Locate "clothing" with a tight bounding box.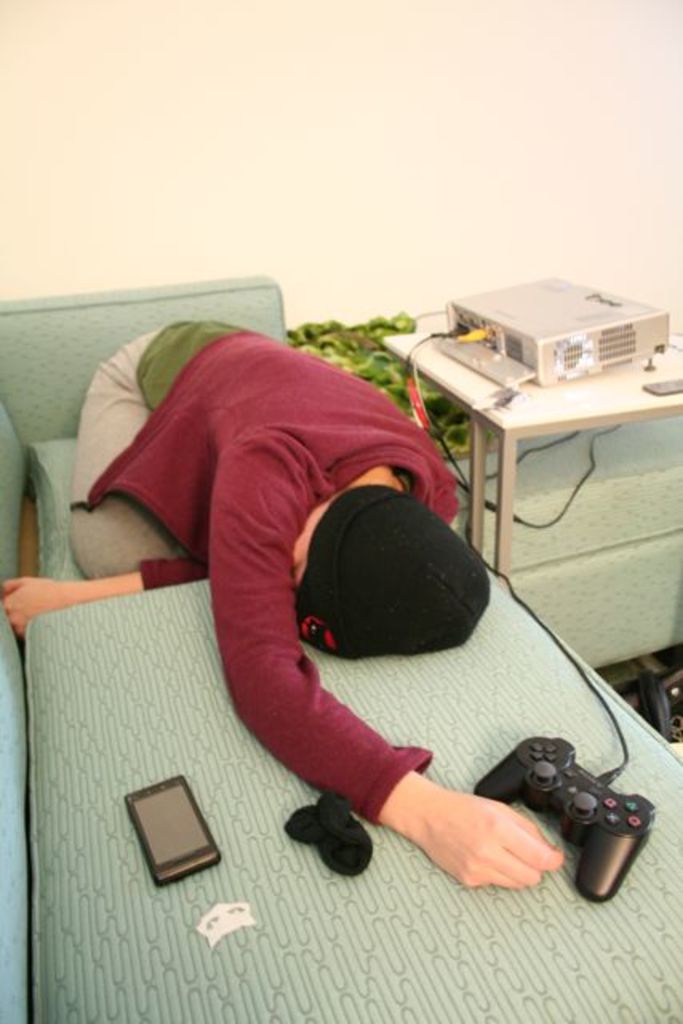
<box>107,293,509,845</box>.
